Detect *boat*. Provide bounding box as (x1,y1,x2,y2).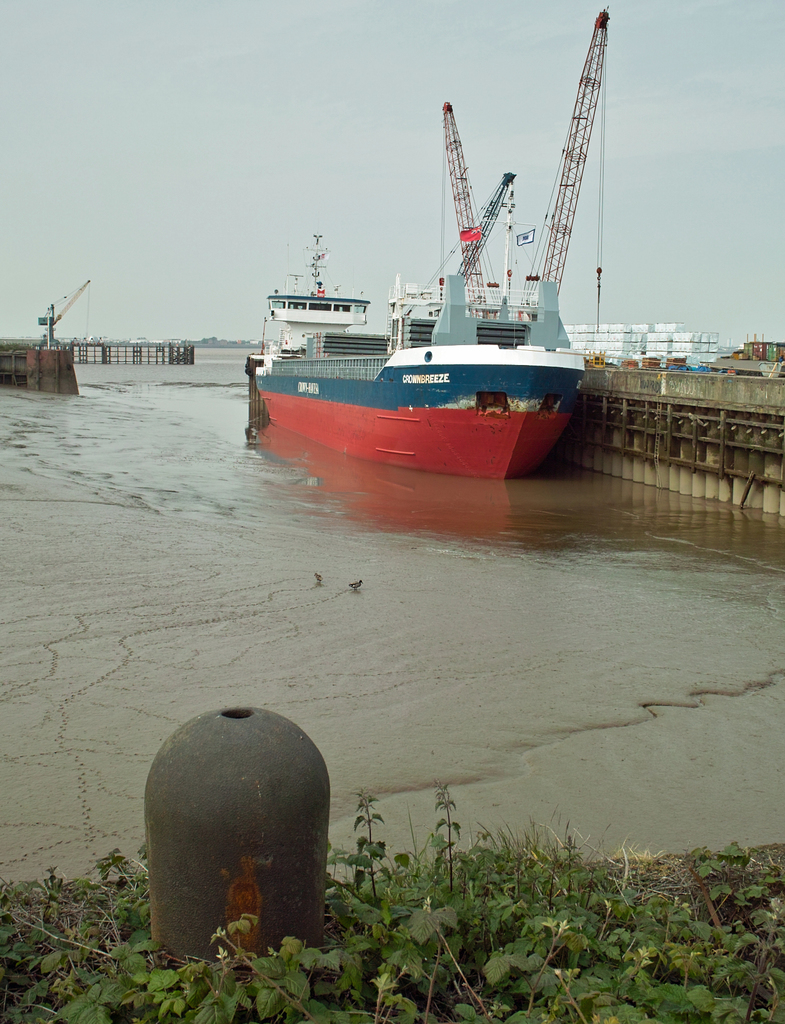
(231,189,632,467).
